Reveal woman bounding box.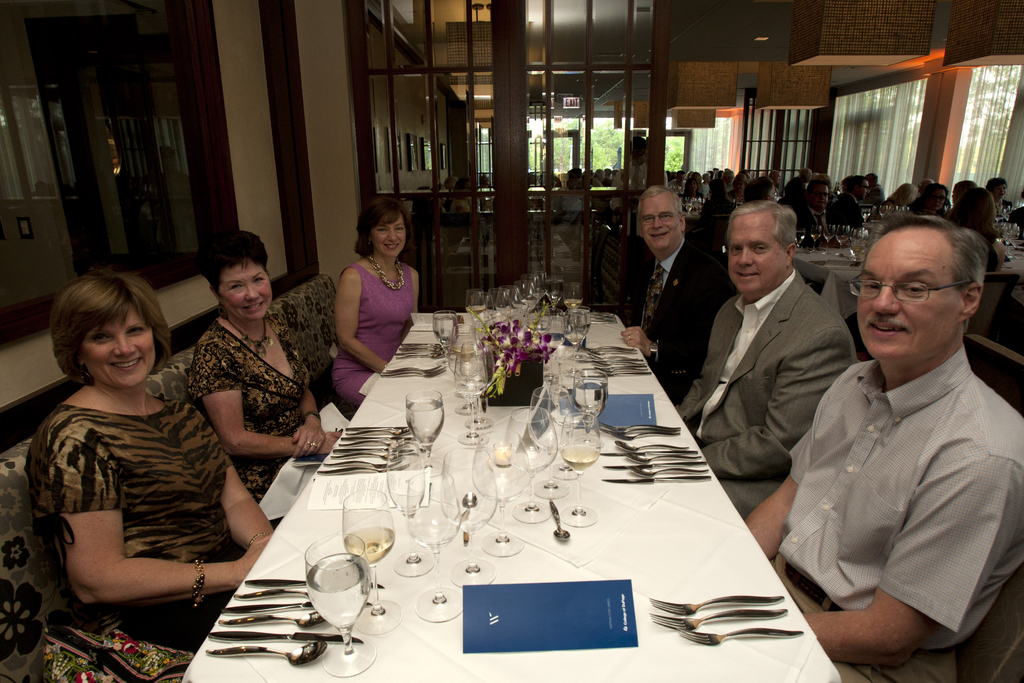
Revealed: [186,226,340,539].
